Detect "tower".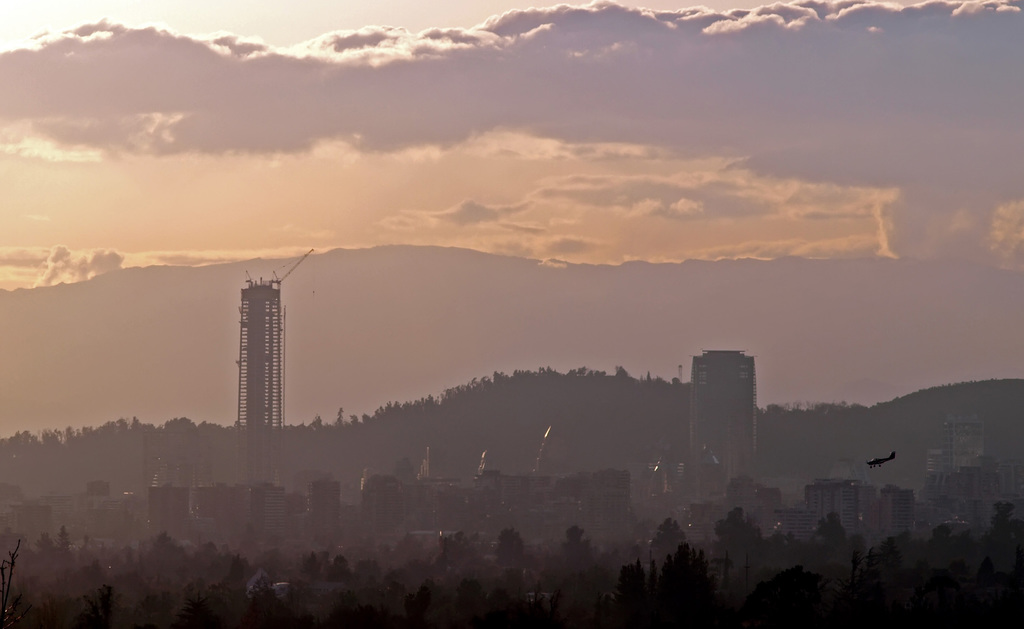
Detected at (left=678, top=327, right=777, bottom=492).
